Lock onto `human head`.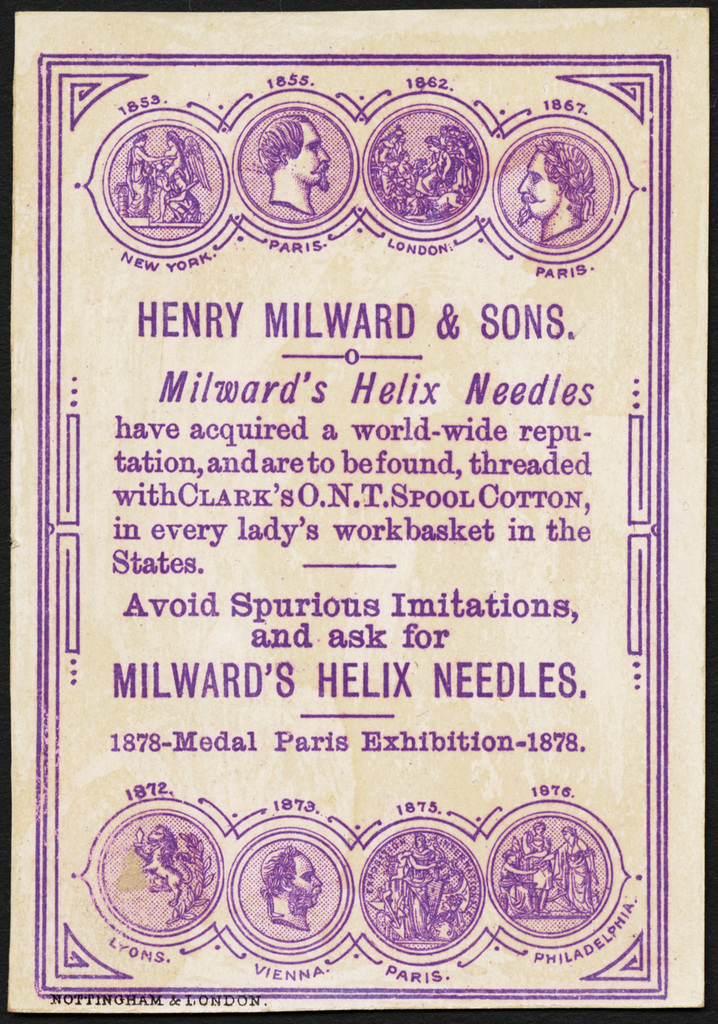
Locked: [x1=256, y1=117, x2=334, y2=187].
